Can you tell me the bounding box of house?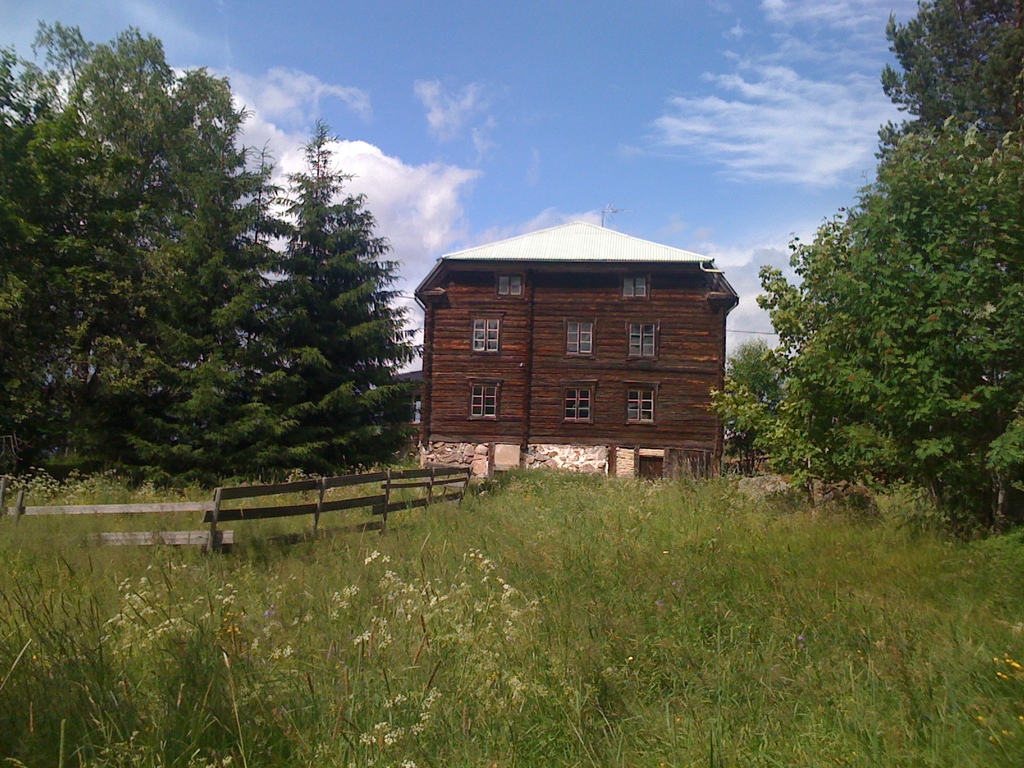
399, 211, 758, 485.
